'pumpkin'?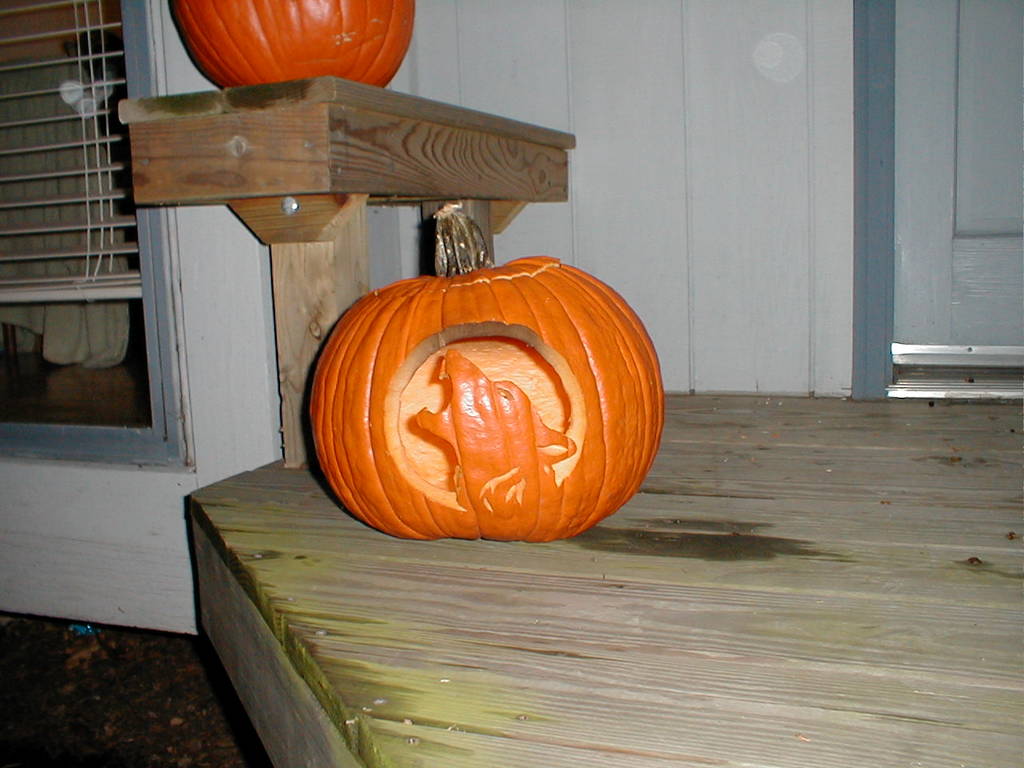
<region>172, 0, 430, 97</region>
